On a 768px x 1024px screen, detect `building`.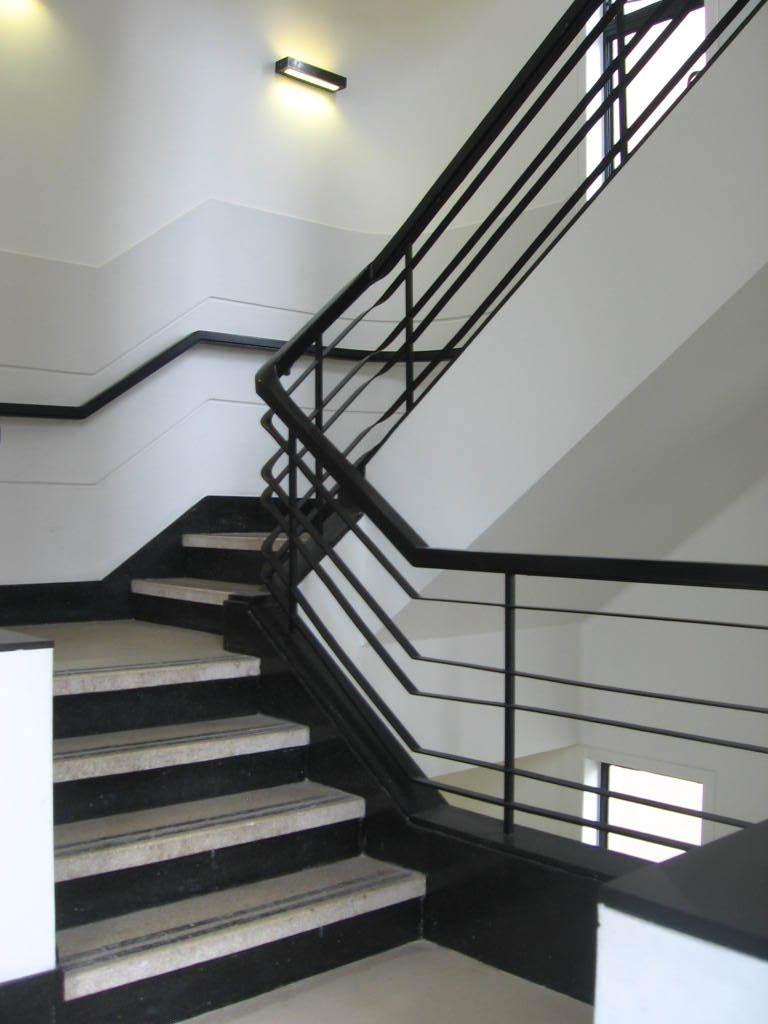
[0,0,767,1023].
